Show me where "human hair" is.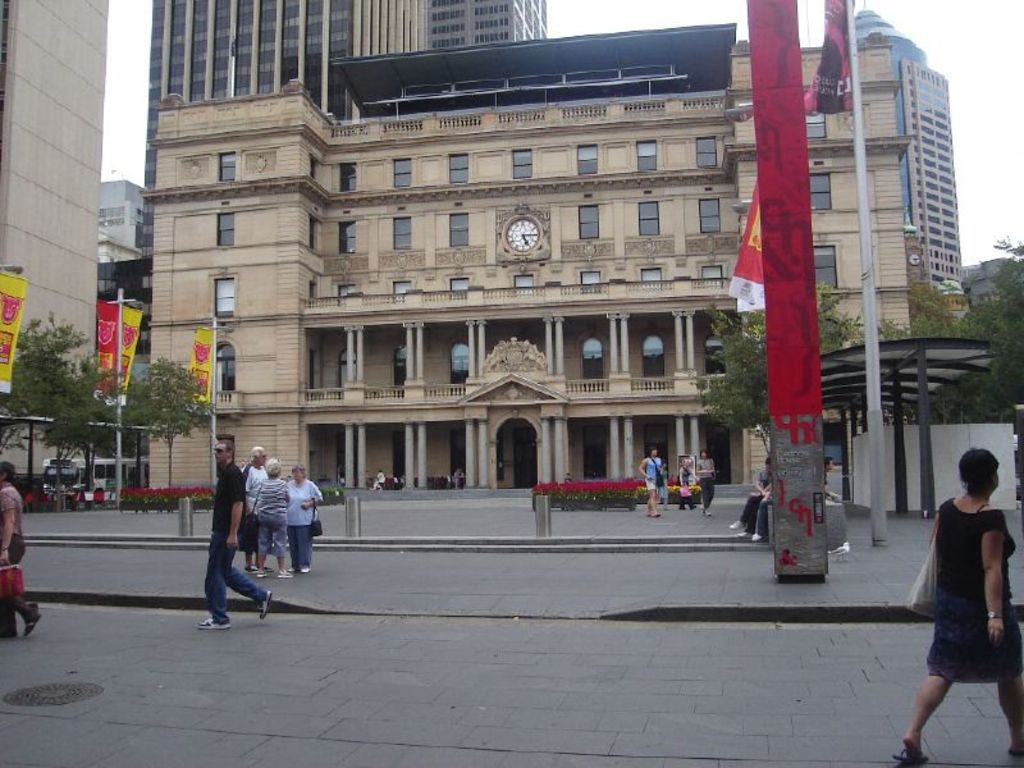
"human hair" is at l=822, t=456, r=833, b=470.
